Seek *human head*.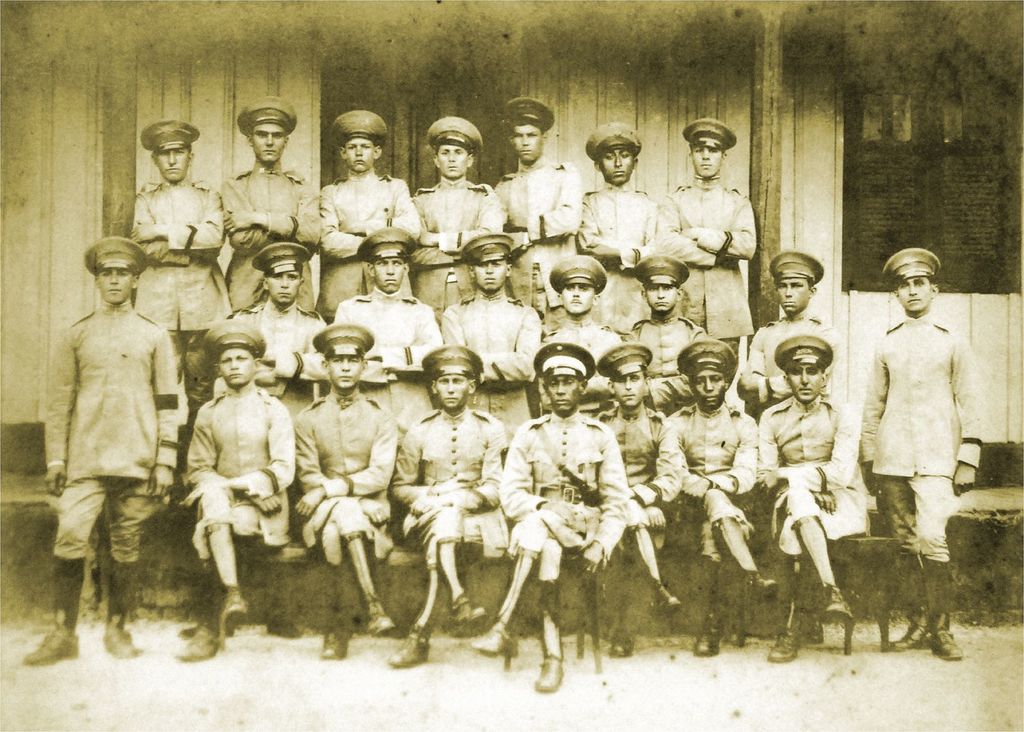
crop(72, 237, 139, 318).
